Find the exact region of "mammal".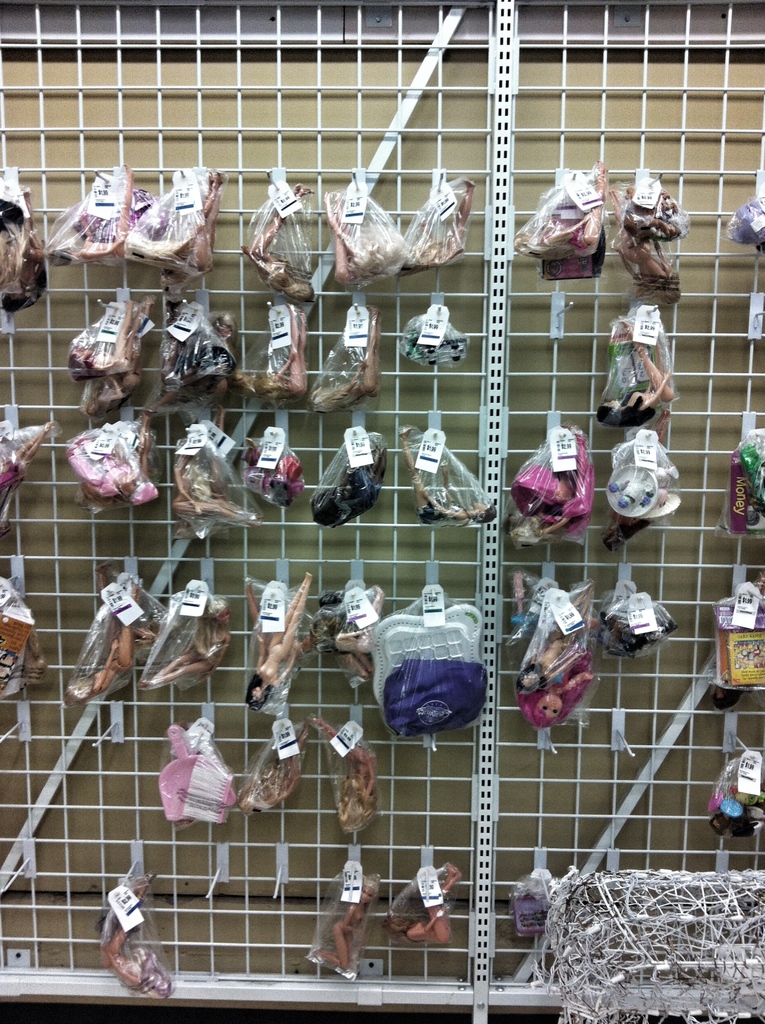
Exact region: x1=389 y1=862 x2=458 y2=944.
